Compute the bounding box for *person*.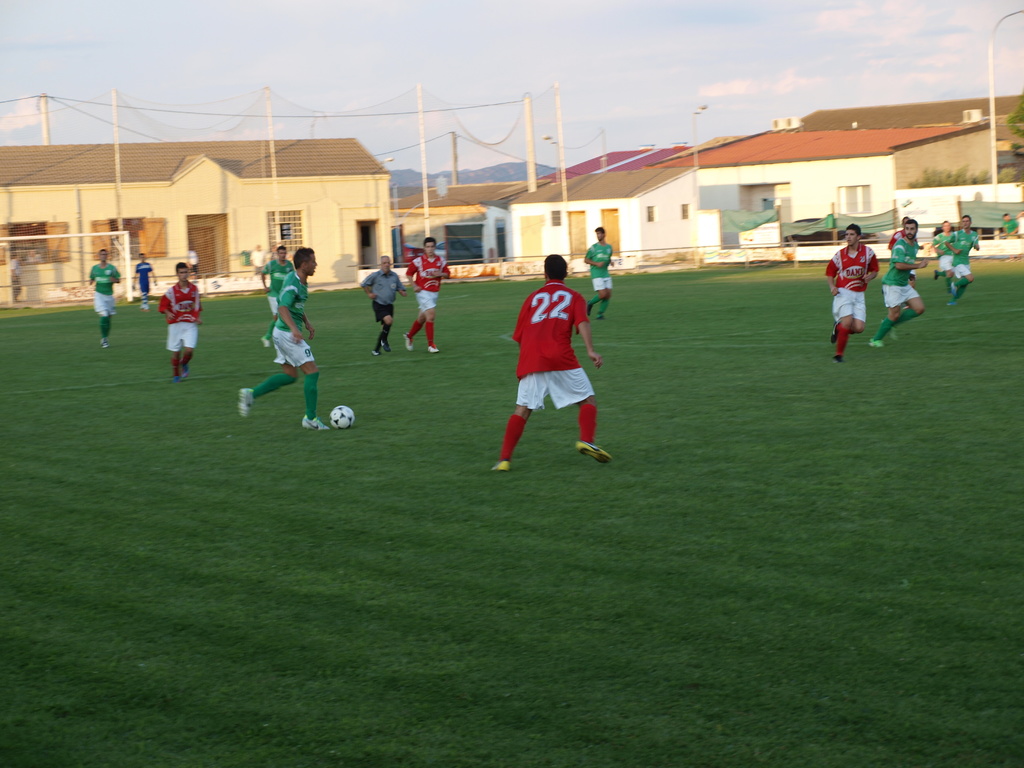
locate(942, 209, 977, 304).
